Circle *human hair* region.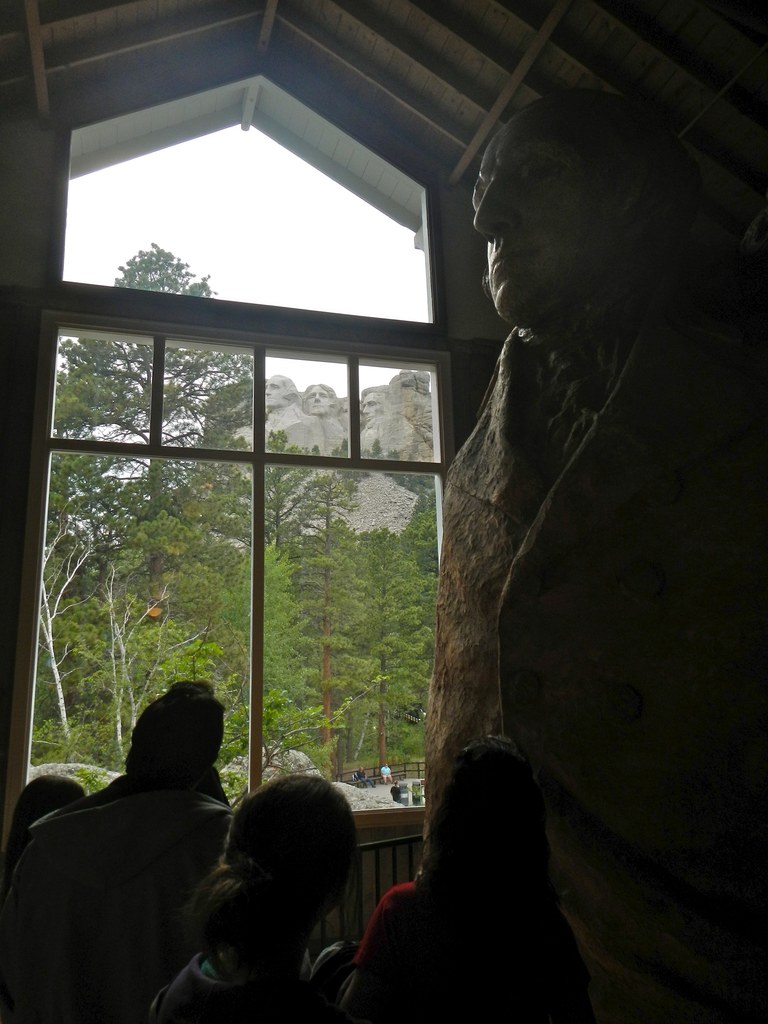
Region: x1=410, y1=728, x2=609, y2=977.
